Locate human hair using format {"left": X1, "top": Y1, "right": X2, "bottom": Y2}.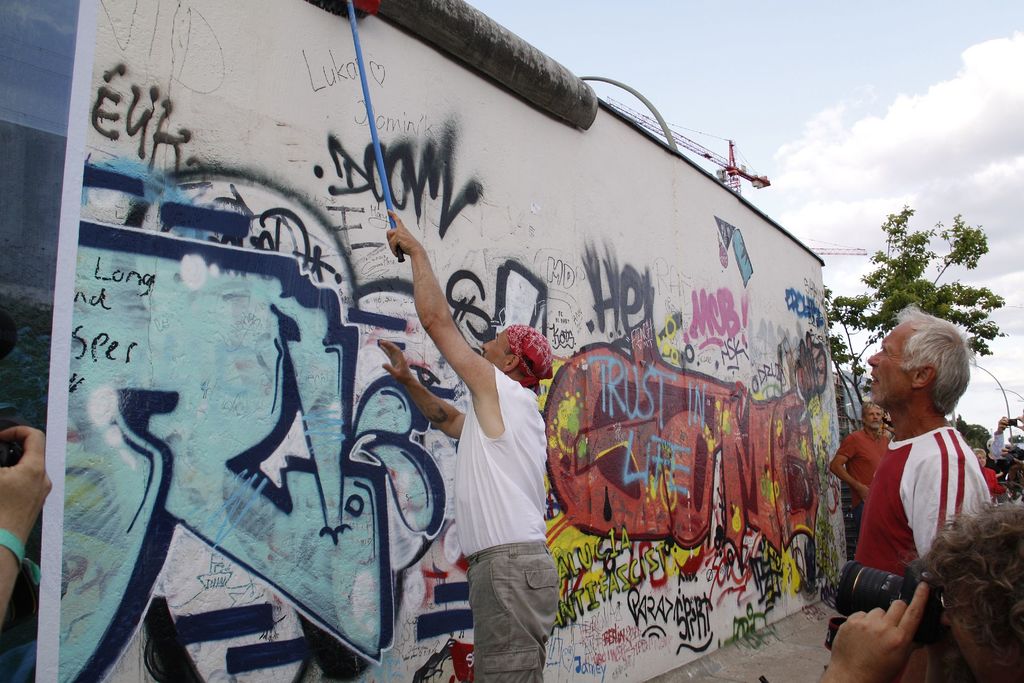
{"left": 970, "top": 444, "right": 988, "bottom": 461}.
